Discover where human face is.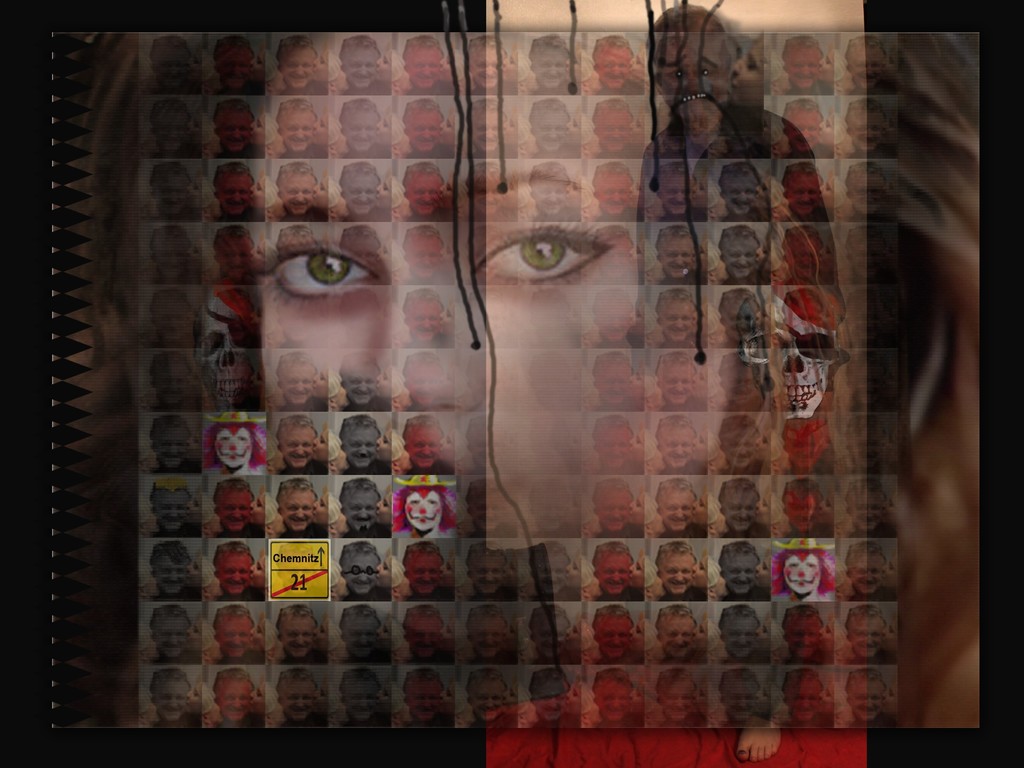
Discovered at BBox(853, 109, 883, 149).
